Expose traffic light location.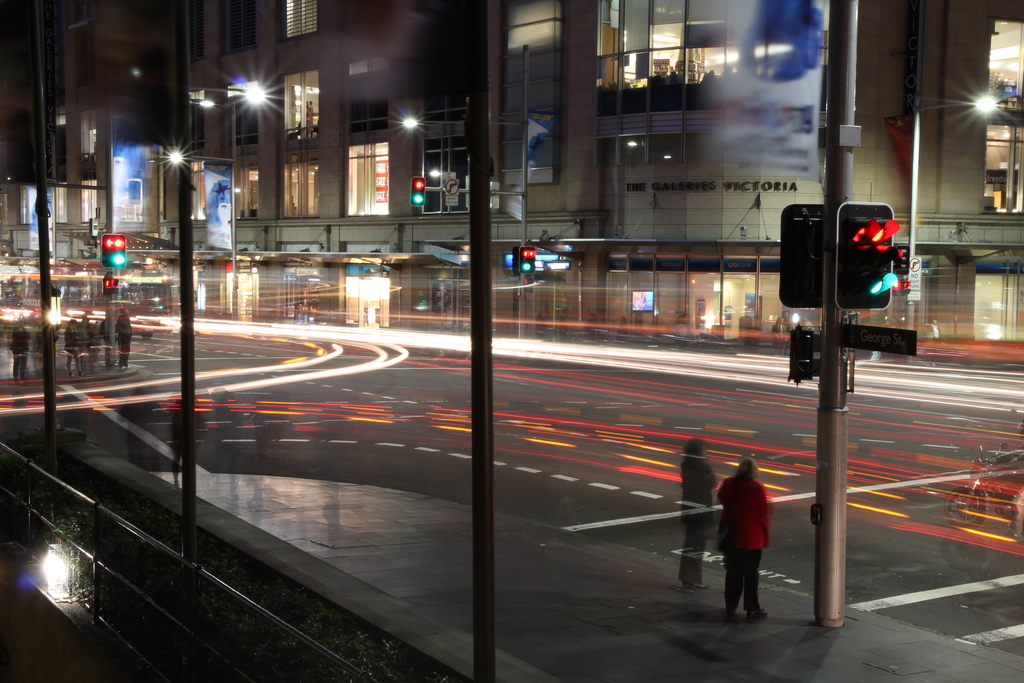
Exposed at bbox=(521, 247, 535, 274).
